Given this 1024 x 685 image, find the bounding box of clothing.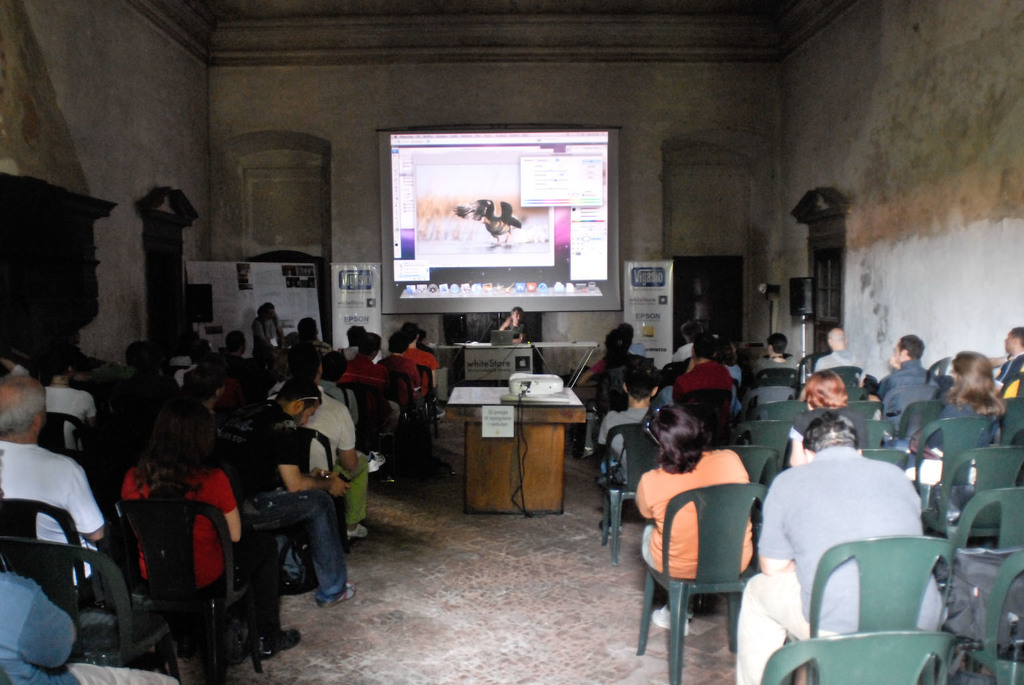
{"left": 790, "top": 405, "right": 863, "bottom": 449}.
